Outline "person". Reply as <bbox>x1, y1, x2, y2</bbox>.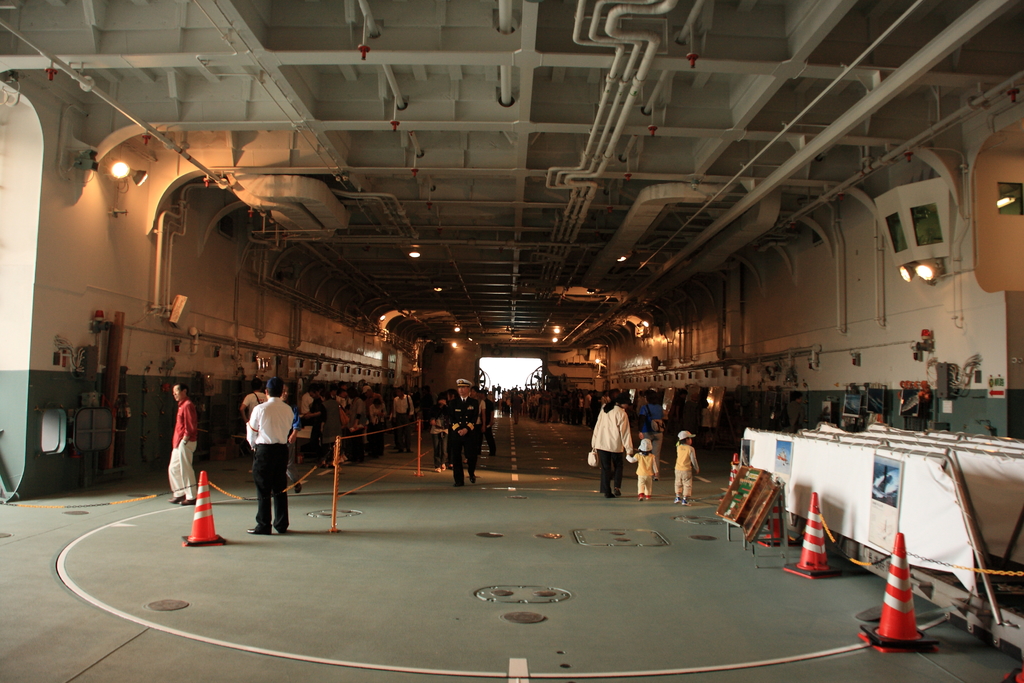
<bbox>446, 388, 456, 468</bbox>.
